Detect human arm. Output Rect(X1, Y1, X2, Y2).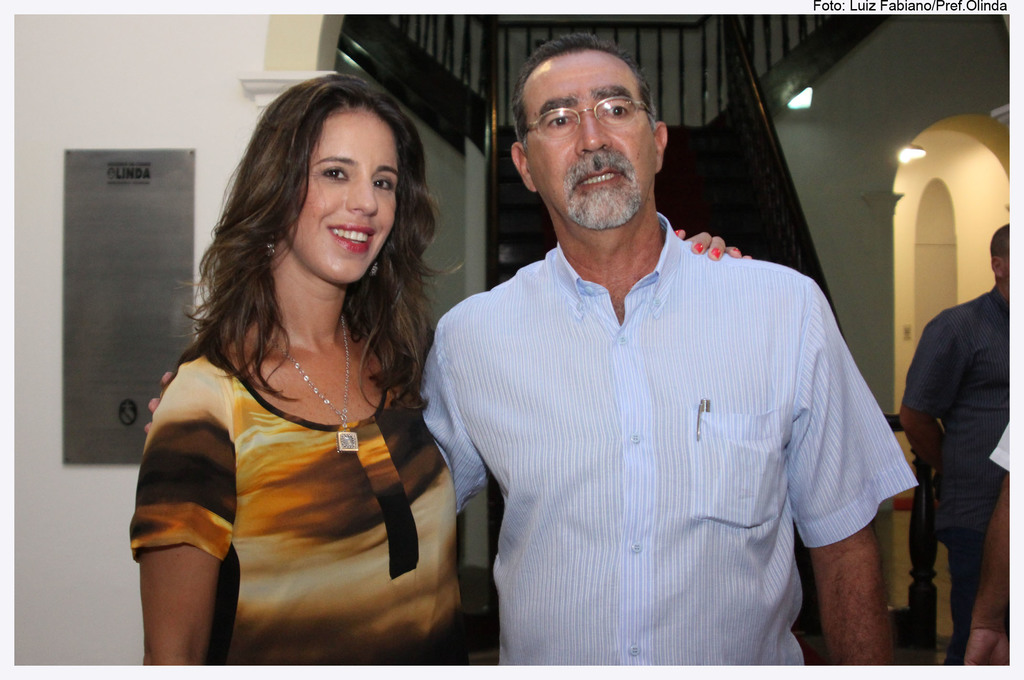
Rect(963, 410, 1014, 665).
